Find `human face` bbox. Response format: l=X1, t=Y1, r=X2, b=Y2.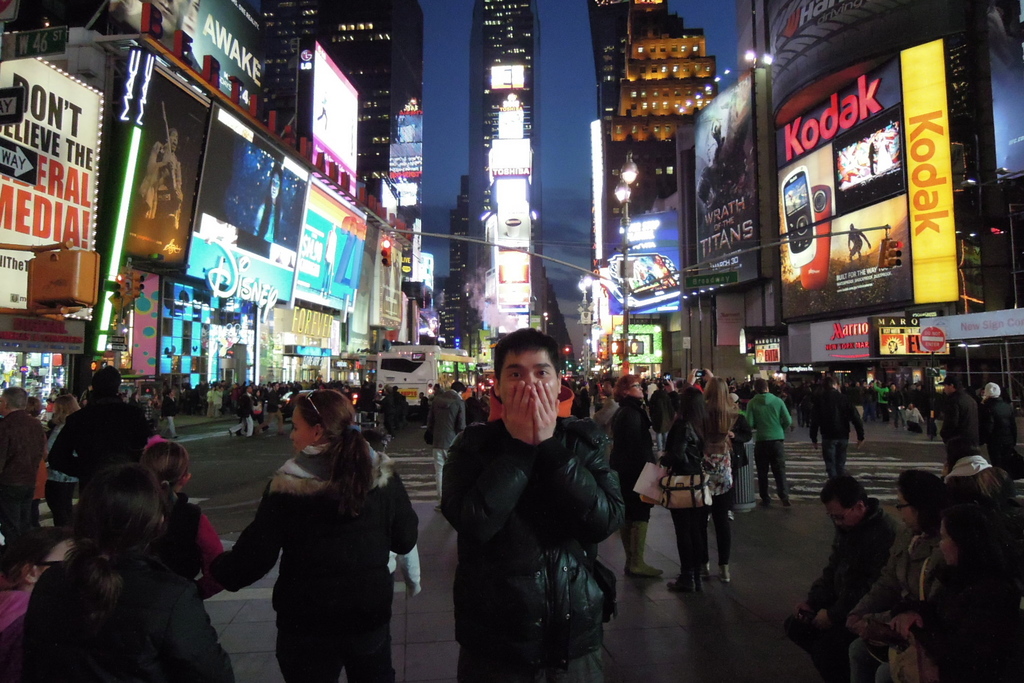
l=50, t=402, r=58, b=419.
